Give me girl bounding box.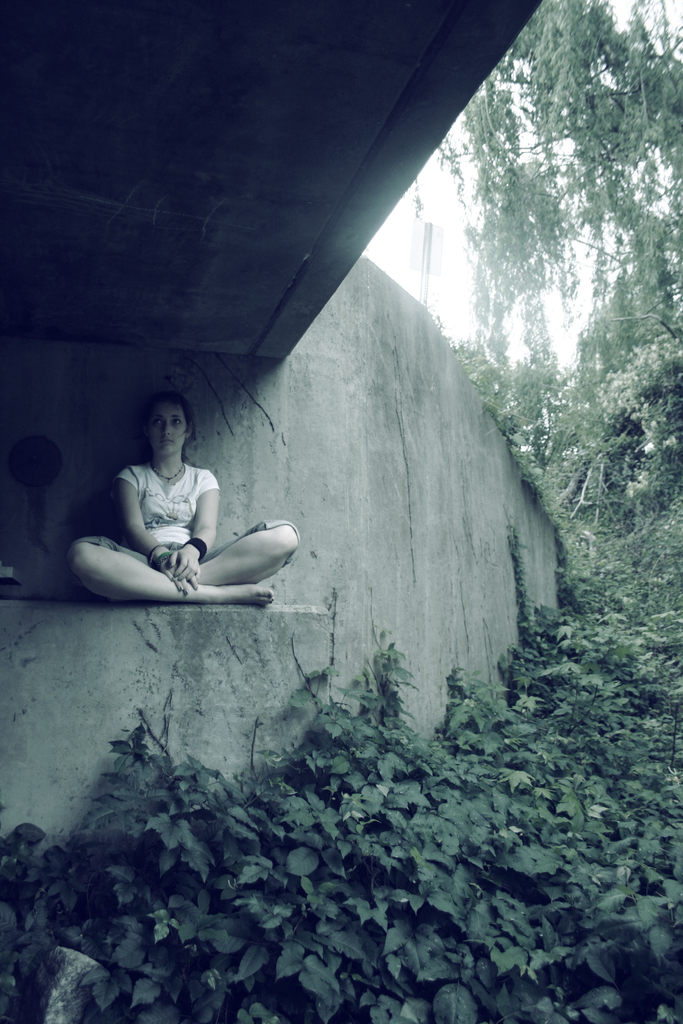
<box>66,390,300,607</box>.
